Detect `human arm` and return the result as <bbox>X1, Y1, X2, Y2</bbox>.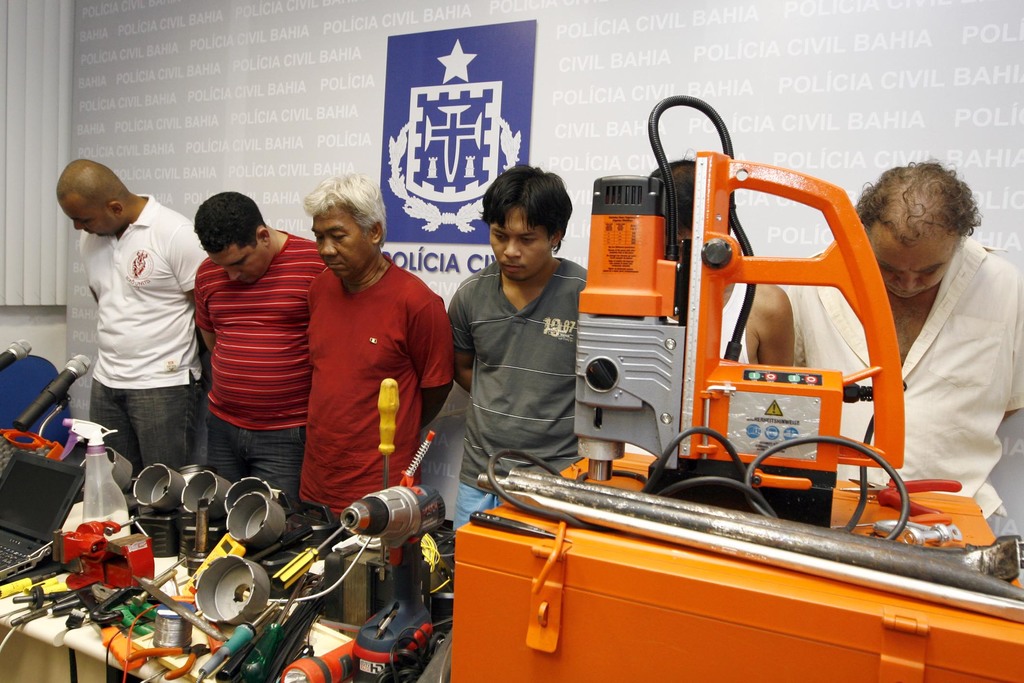
<bbox>168, 210, 201, 319</bbox>.
